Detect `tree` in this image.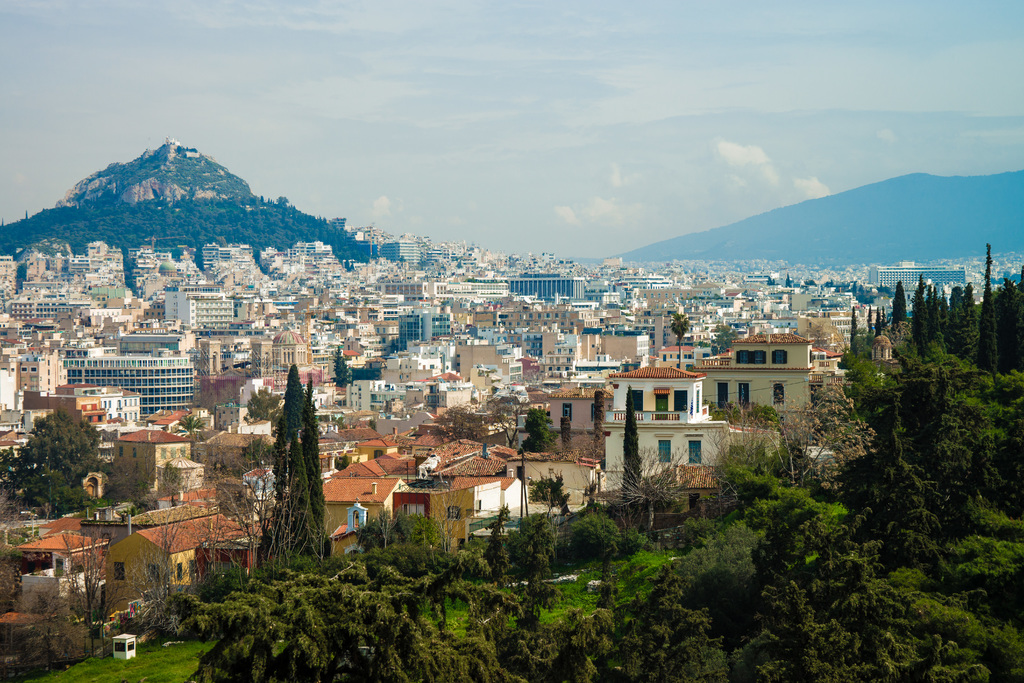
Detection: [x1=698, y1=340, x2=710, y2=349].
